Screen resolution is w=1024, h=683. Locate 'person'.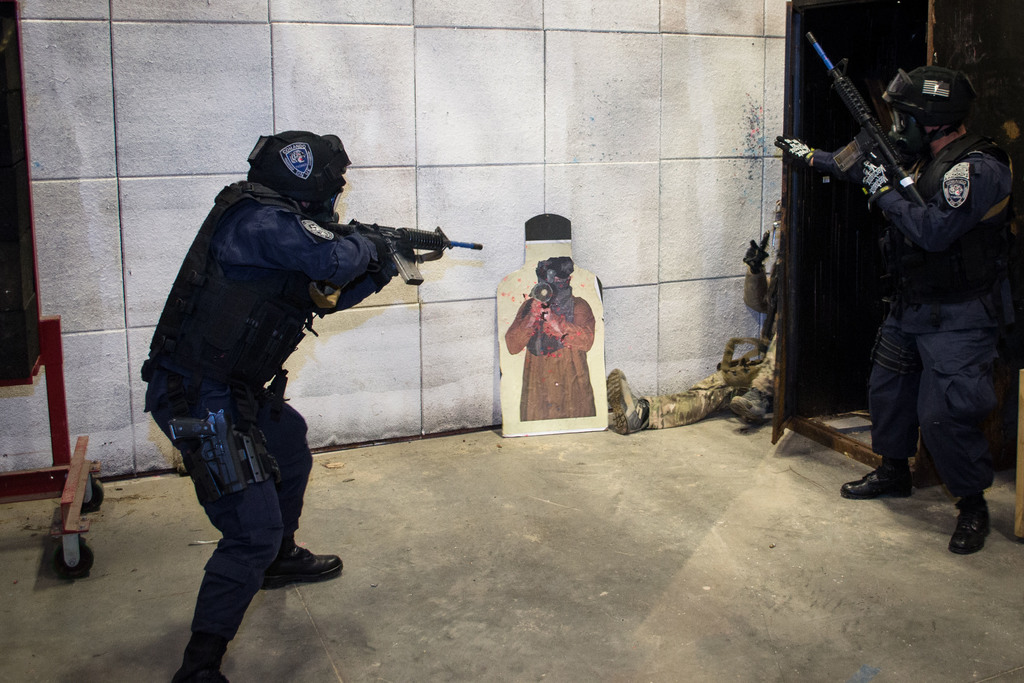
Rect(775, 74, 1020, 550).
